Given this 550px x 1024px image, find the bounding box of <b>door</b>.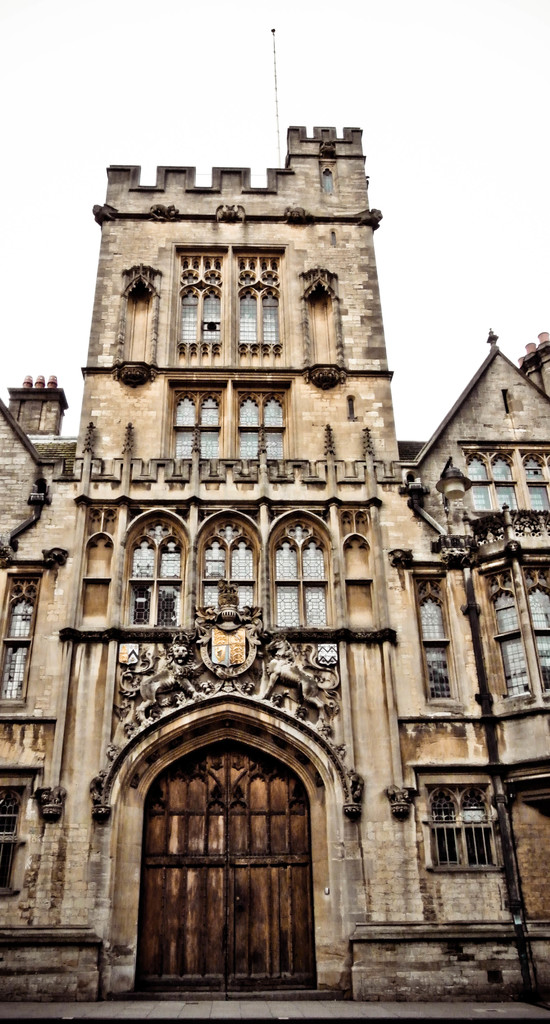
128/746/330/998.
